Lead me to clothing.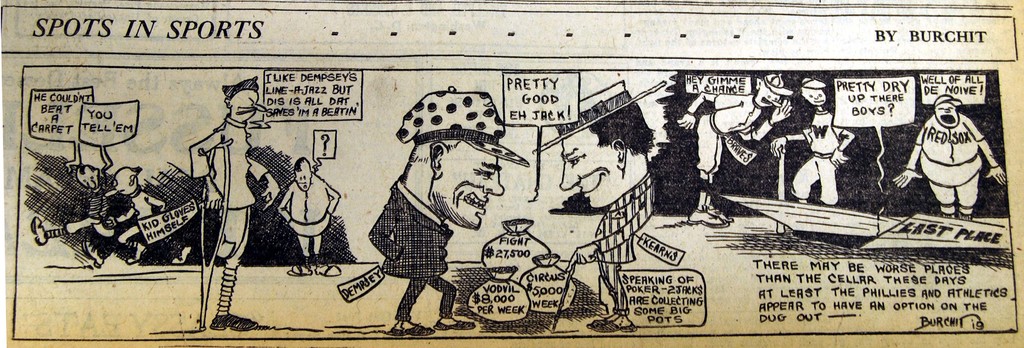
Lead to left=529, top=78, right=665, bottom=155.
